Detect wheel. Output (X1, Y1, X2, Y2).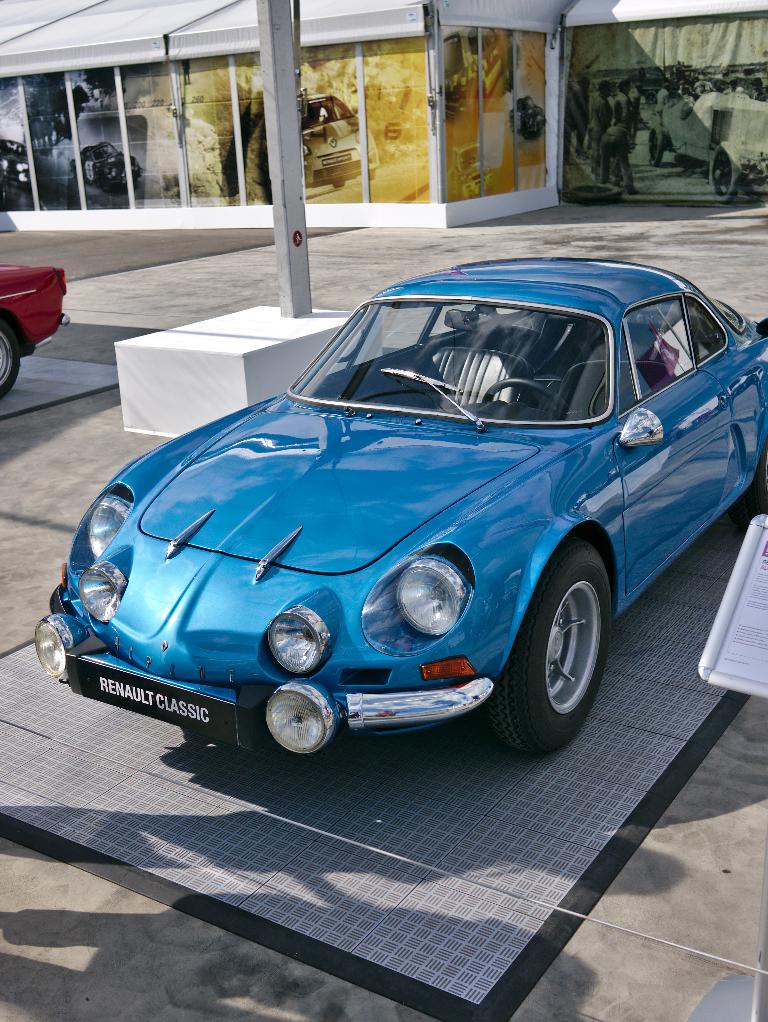
(334, 178, 344, 189).
